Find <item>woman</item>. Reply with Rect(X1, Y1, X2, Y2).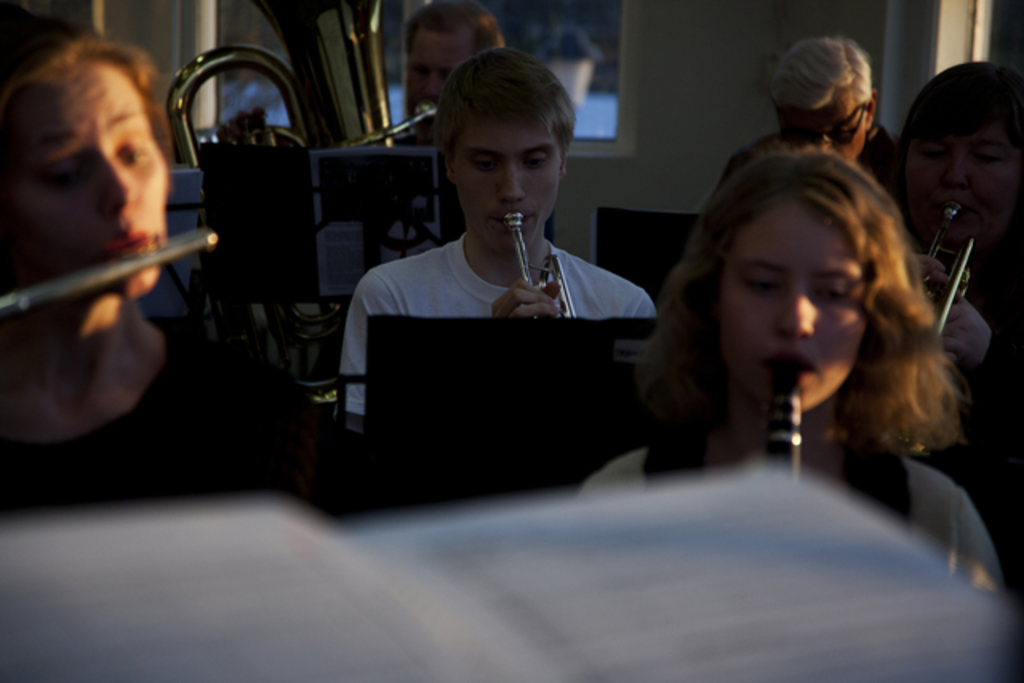
Rect(0, 3, 304, 515).
